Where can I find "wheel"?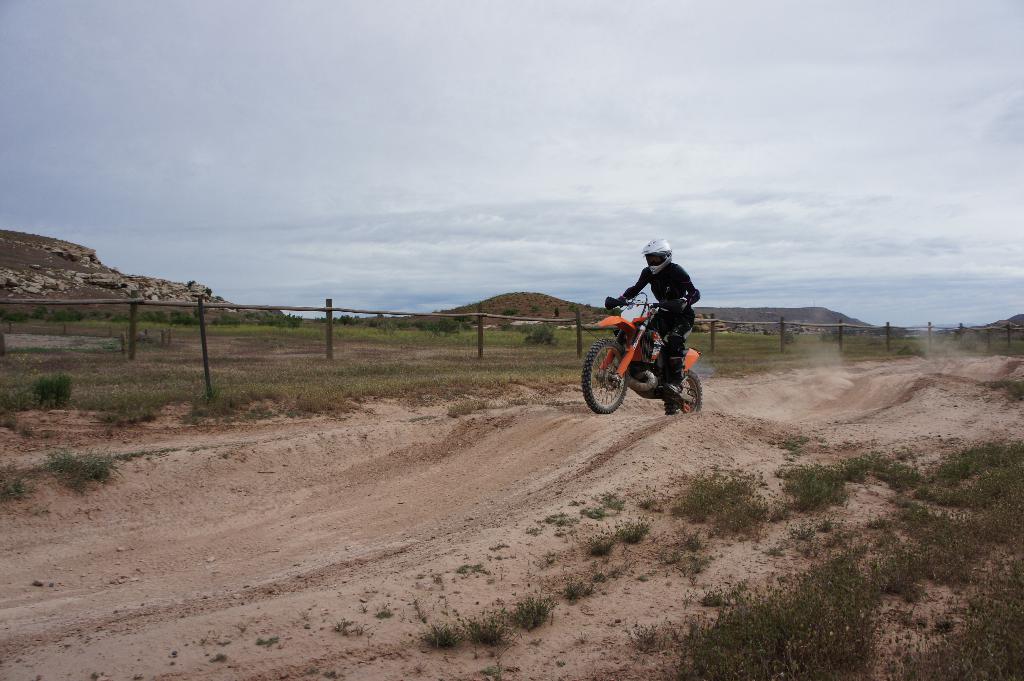
You can find it at box=[576, 340, 636, 415].
